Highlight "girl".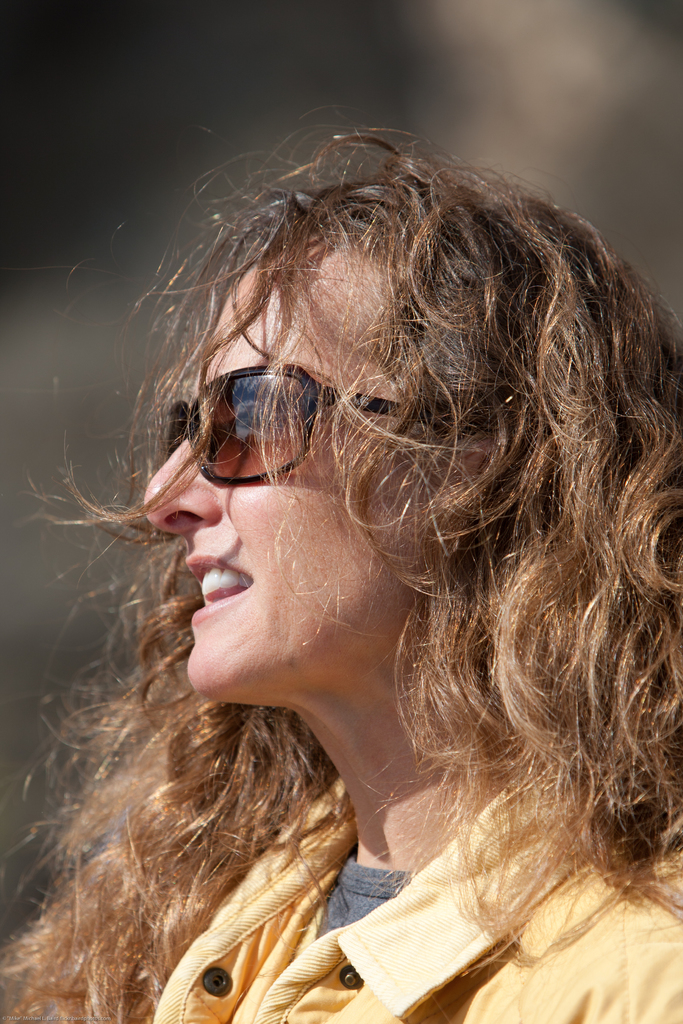
Highlighted region: Rect(0, 129, 682, 1023).
